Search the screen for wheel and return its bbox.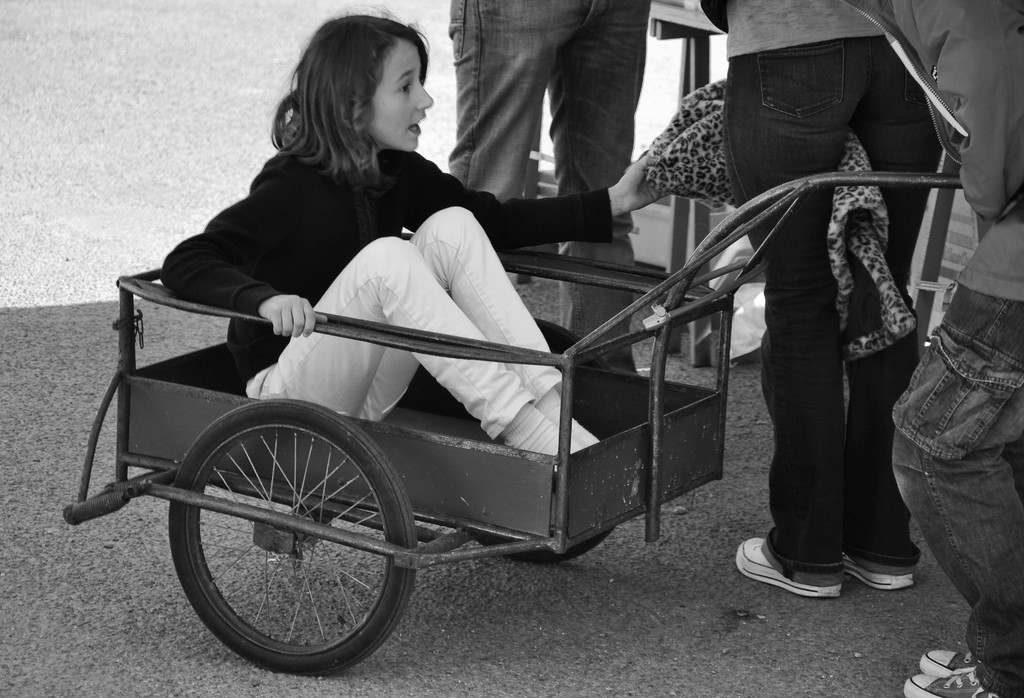
Found: (left=162, top=405, right=406, bottom=665).
